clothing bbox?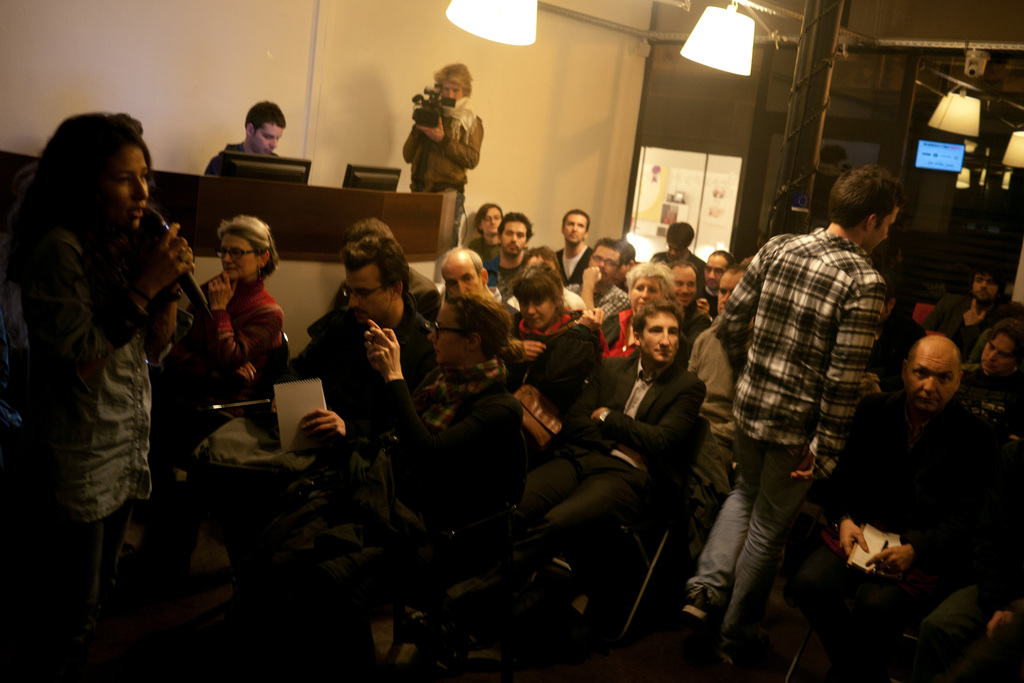
select_region(555, 240, 593, 290)
